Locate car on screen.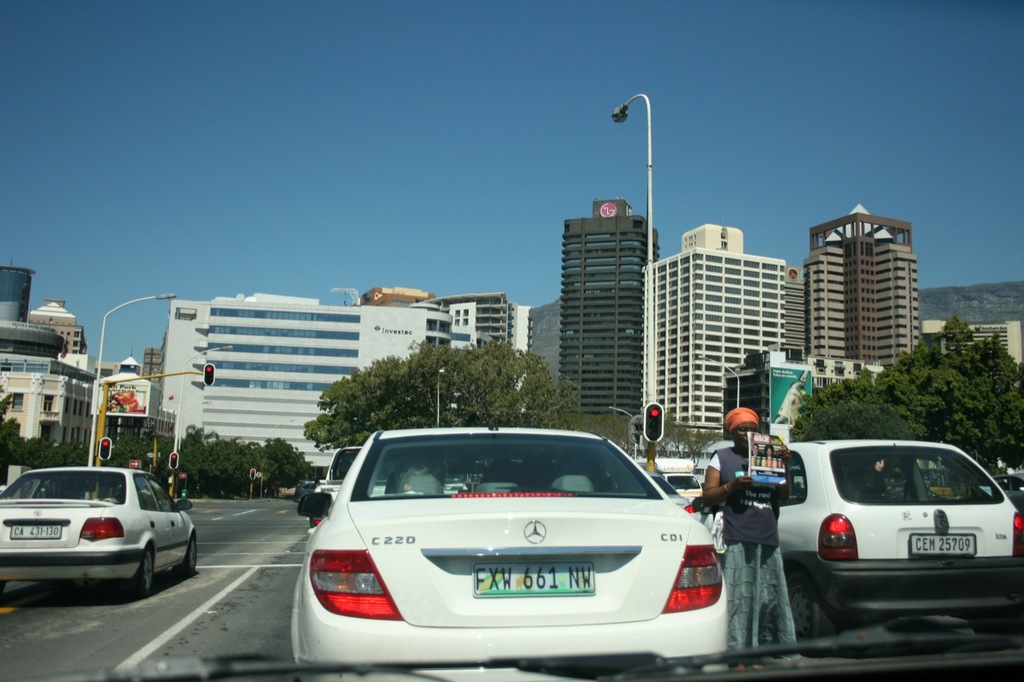
On screen at [x1=280, y1=435, x2=731, y2=668].
